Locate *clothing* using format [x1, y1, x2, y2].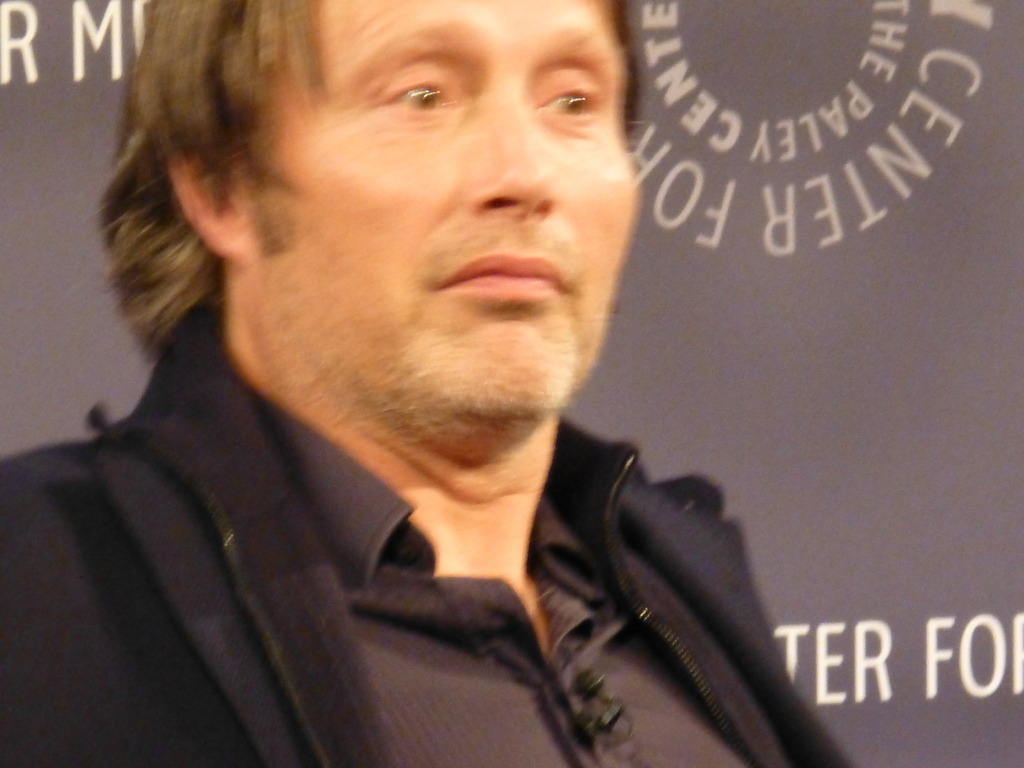
[33, 243, 868, 767].
